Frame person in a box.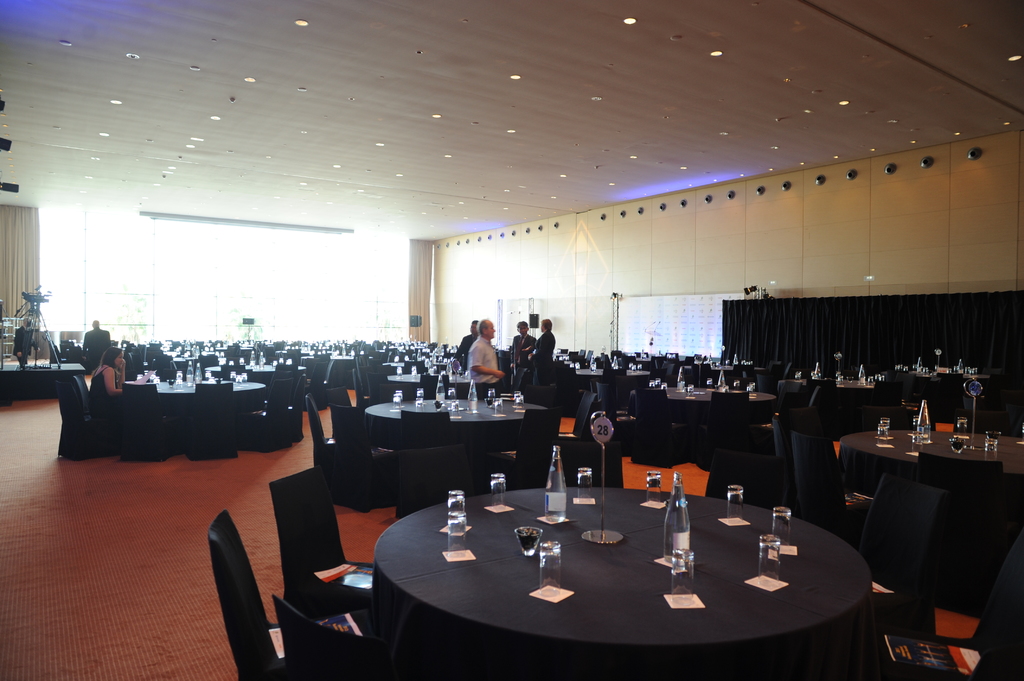
x1=528 y1=319 x2=554 y2=384.
